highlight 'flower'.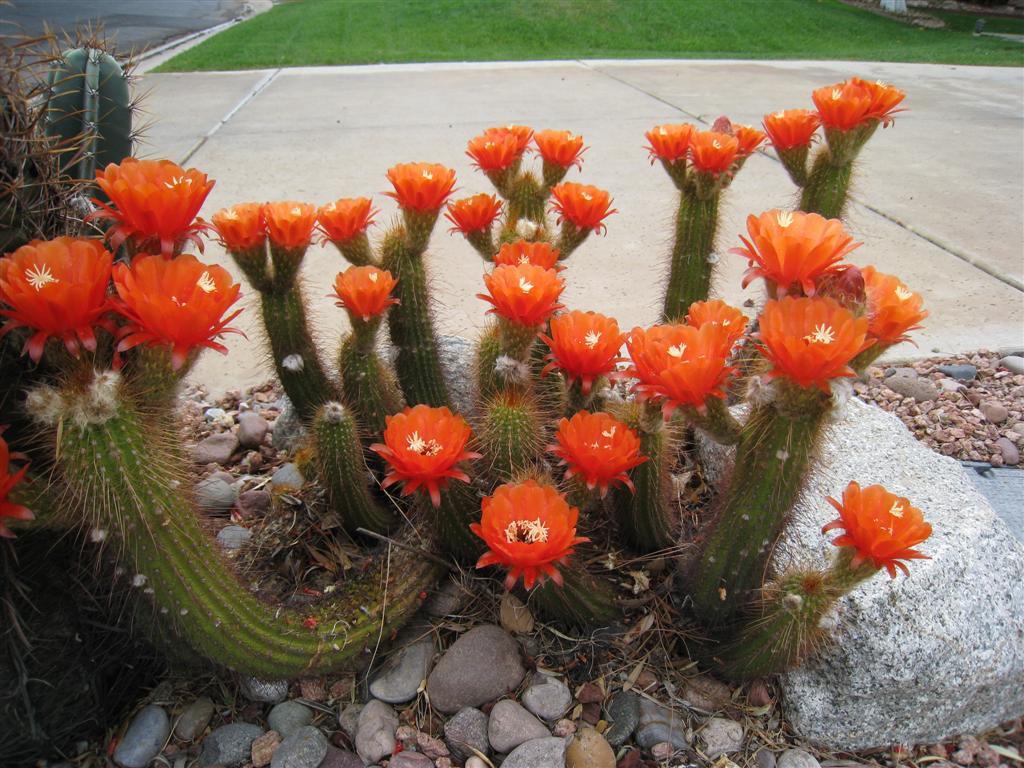
Highlighted region: [473, 261, 570, 326].
